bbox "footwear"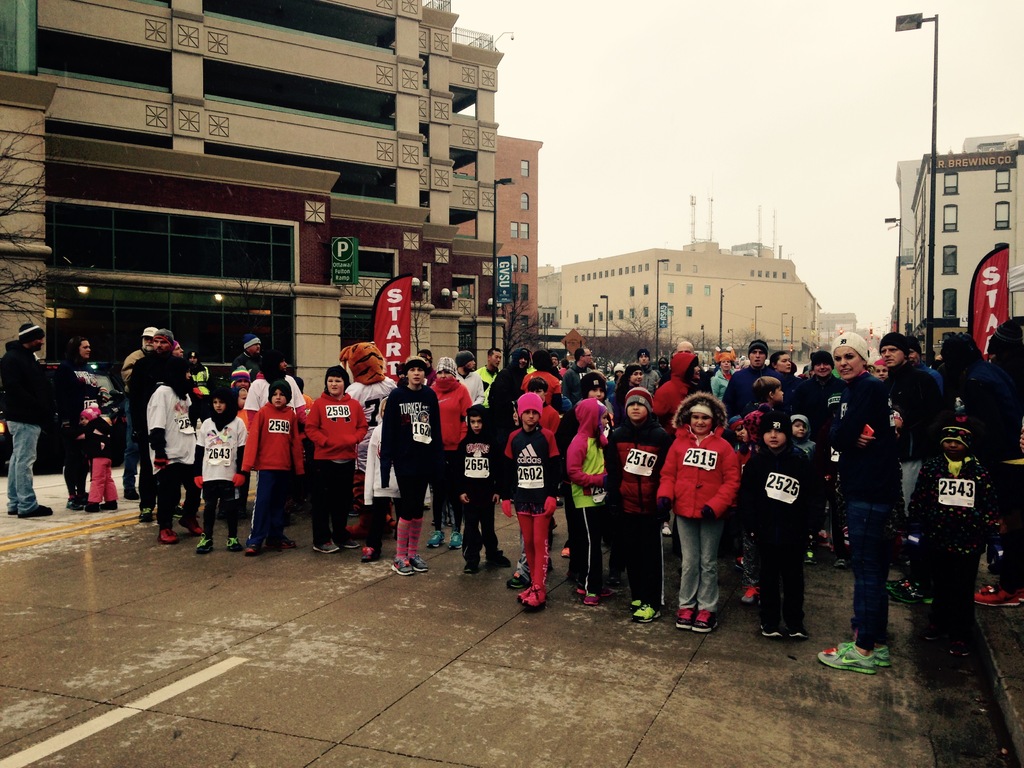
select_region(225, 535, 243, 554)
